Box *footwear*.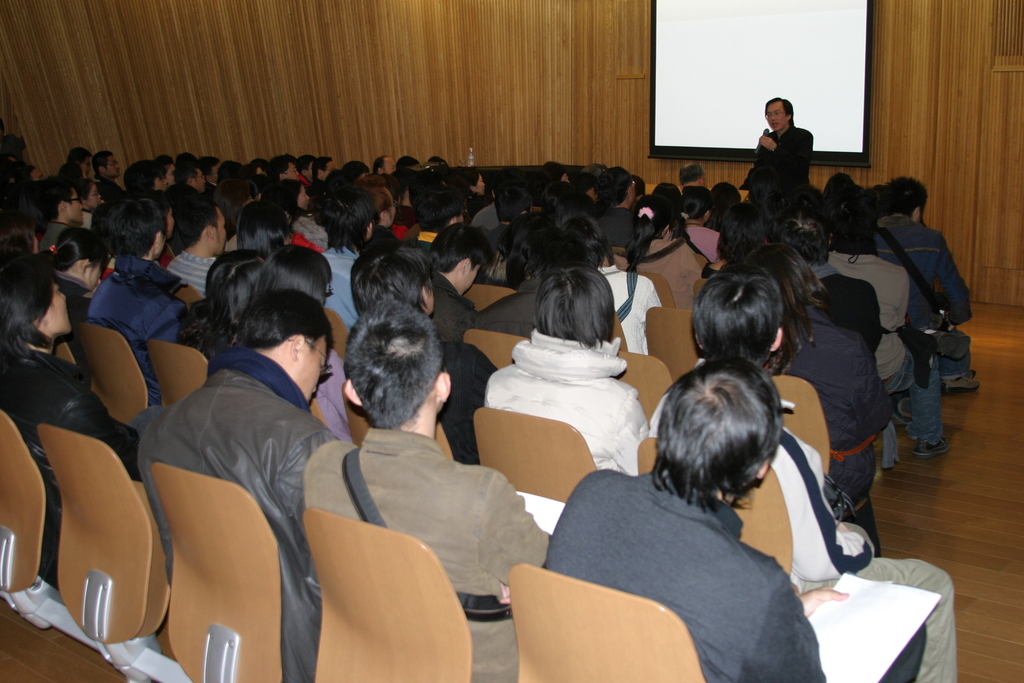
[942, 375, 979, 404].
